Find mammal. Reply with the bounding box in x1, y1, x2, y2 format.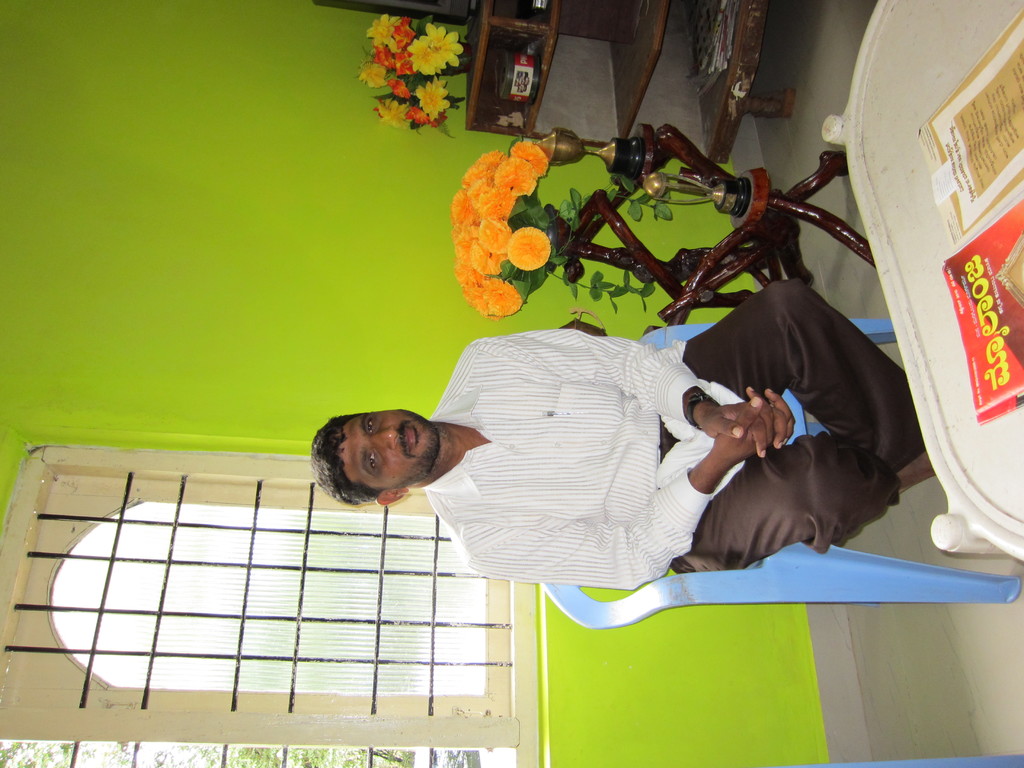
392, 278, 938, 571.
